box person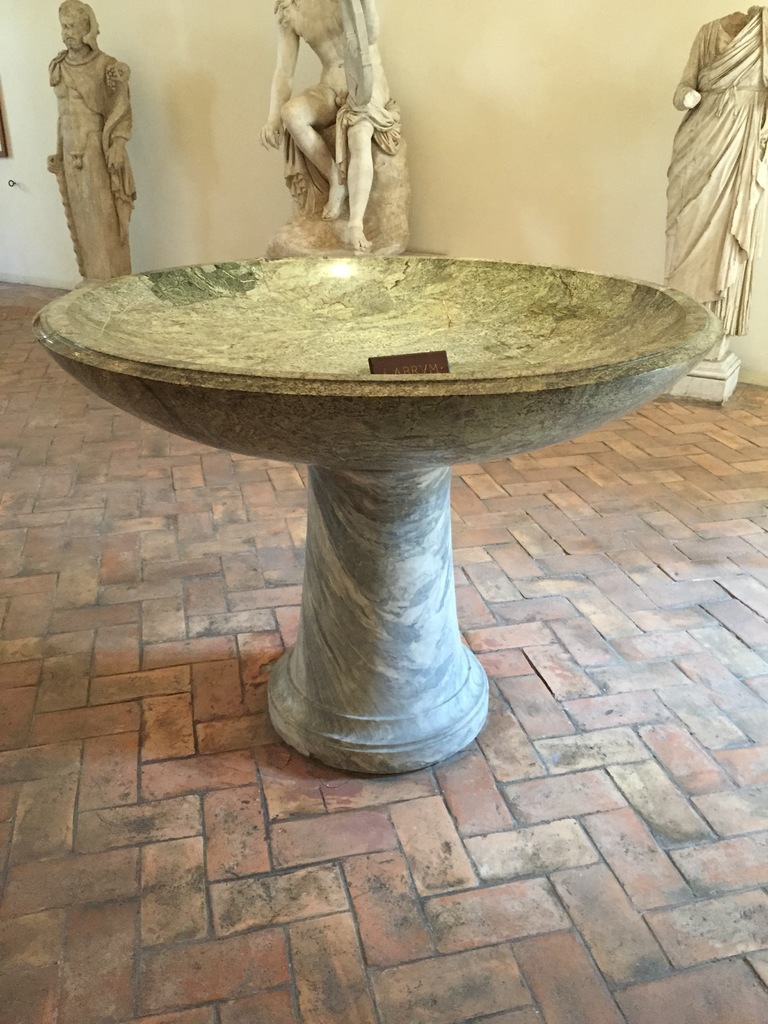
region(30, 6, 143, 298)
